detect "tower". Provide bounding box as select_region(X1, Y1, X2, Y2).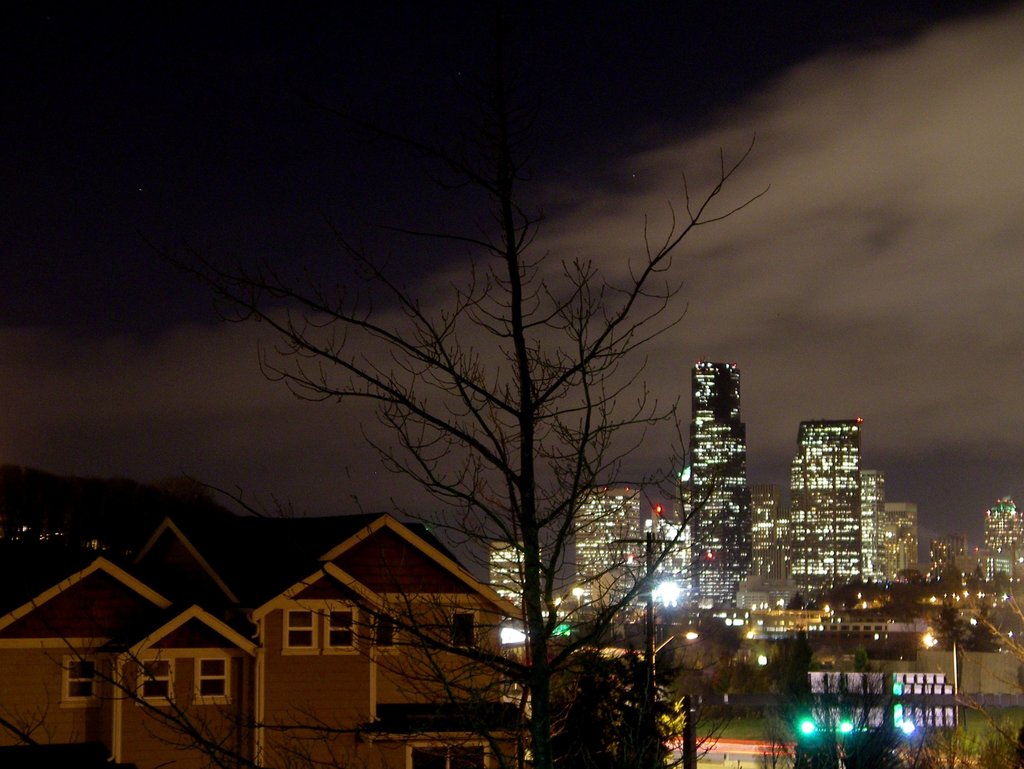
select_region(888, 496, 924, 569).
